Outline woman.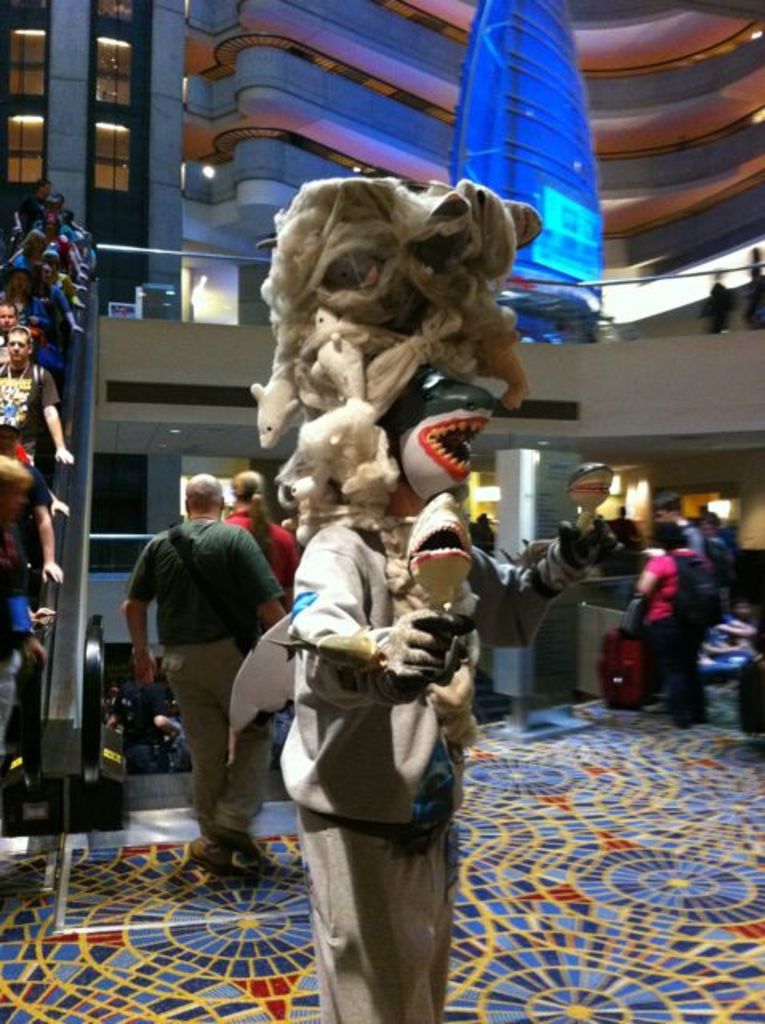
Outline: box=[5, 224, 53, 267].
